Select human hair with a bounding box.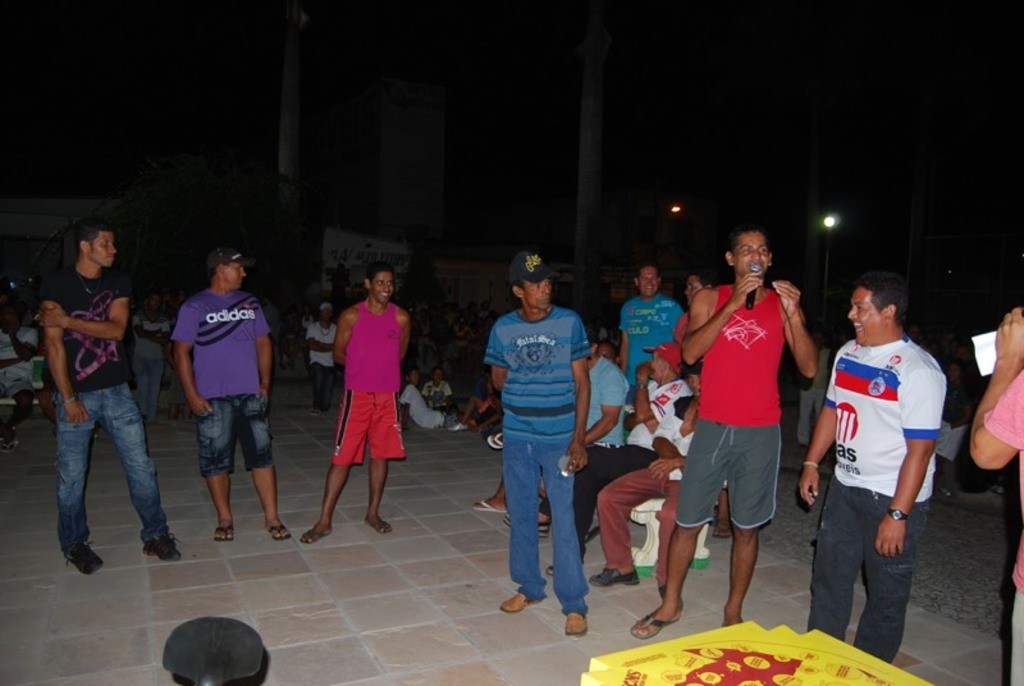
<region>207, 261, 229, 283</region>.
